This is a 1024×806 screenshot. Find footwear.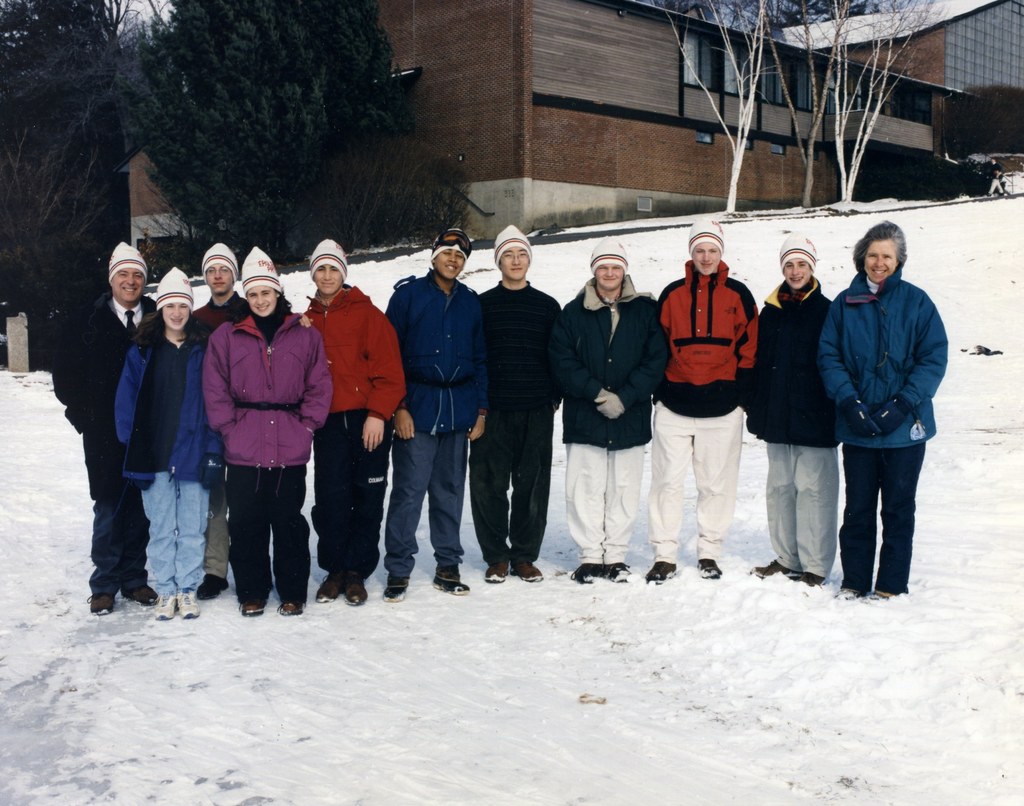
Bounding box: (644, 565, 680, 581).
